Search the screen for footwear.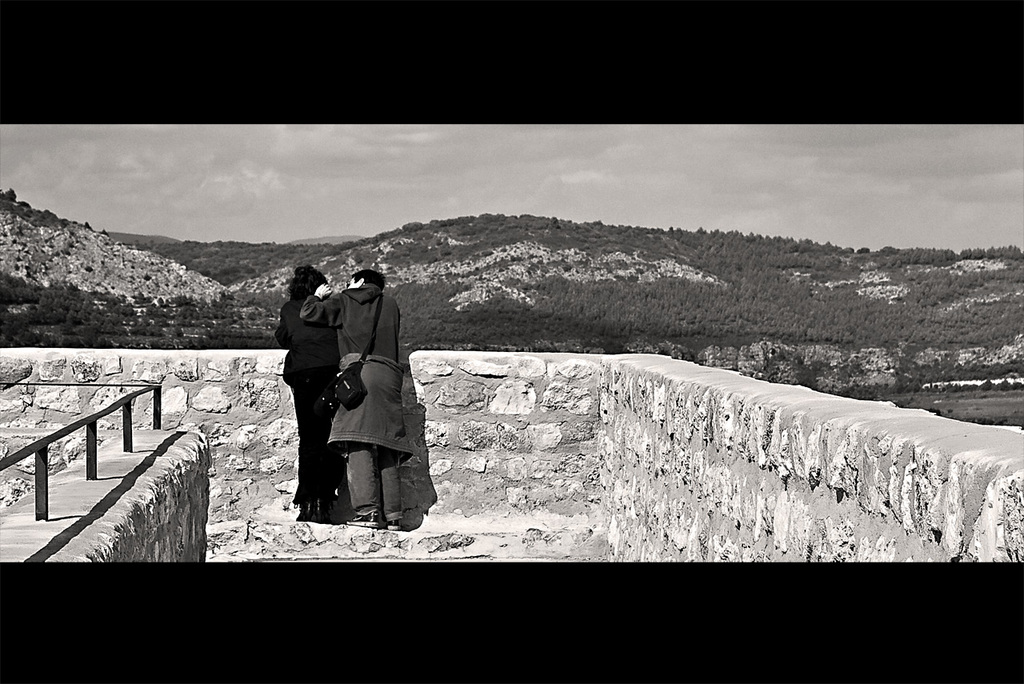
Found at [306, 510, 327, 524].
